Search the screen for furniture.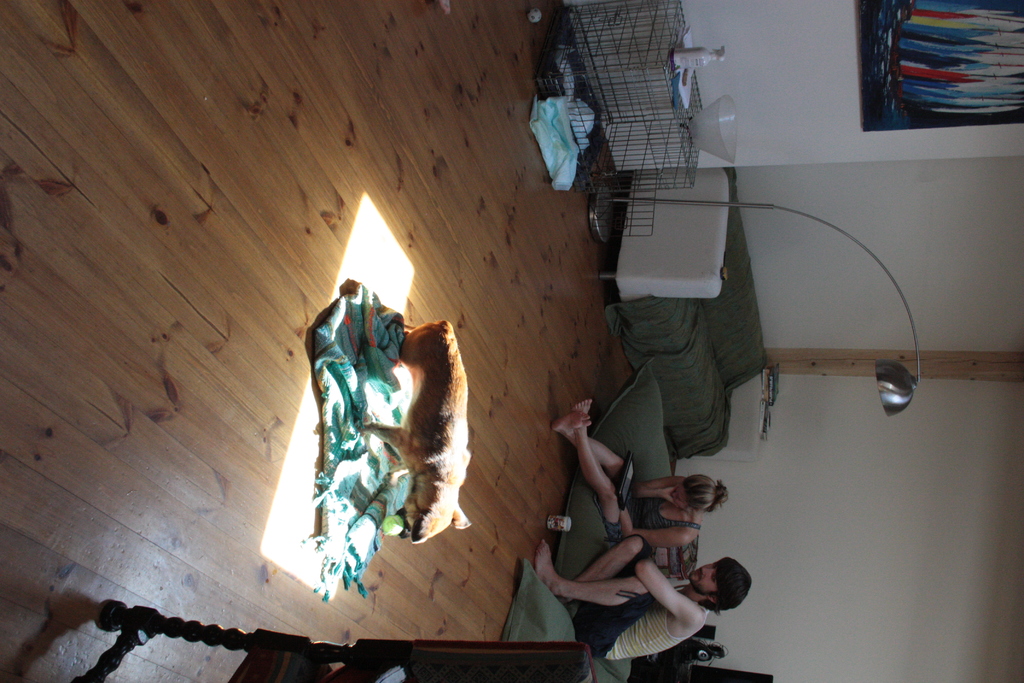
Found at (75,597,598,682).
